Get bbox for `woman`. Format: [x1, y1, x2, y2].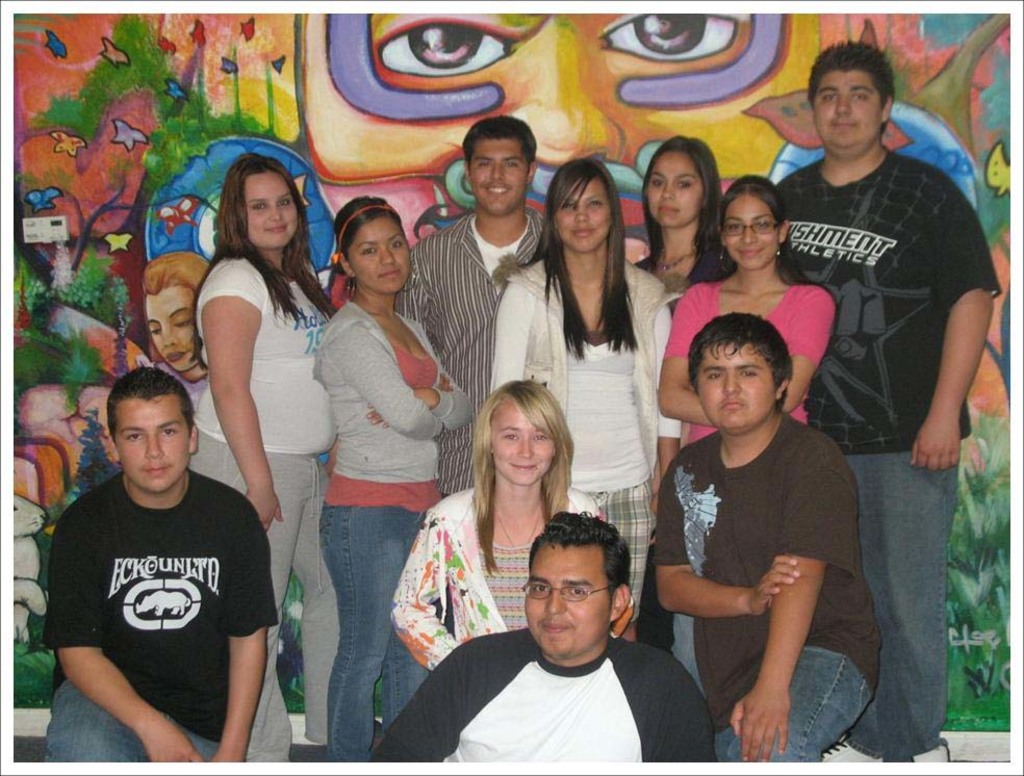
[175, 151, 335, 673].
